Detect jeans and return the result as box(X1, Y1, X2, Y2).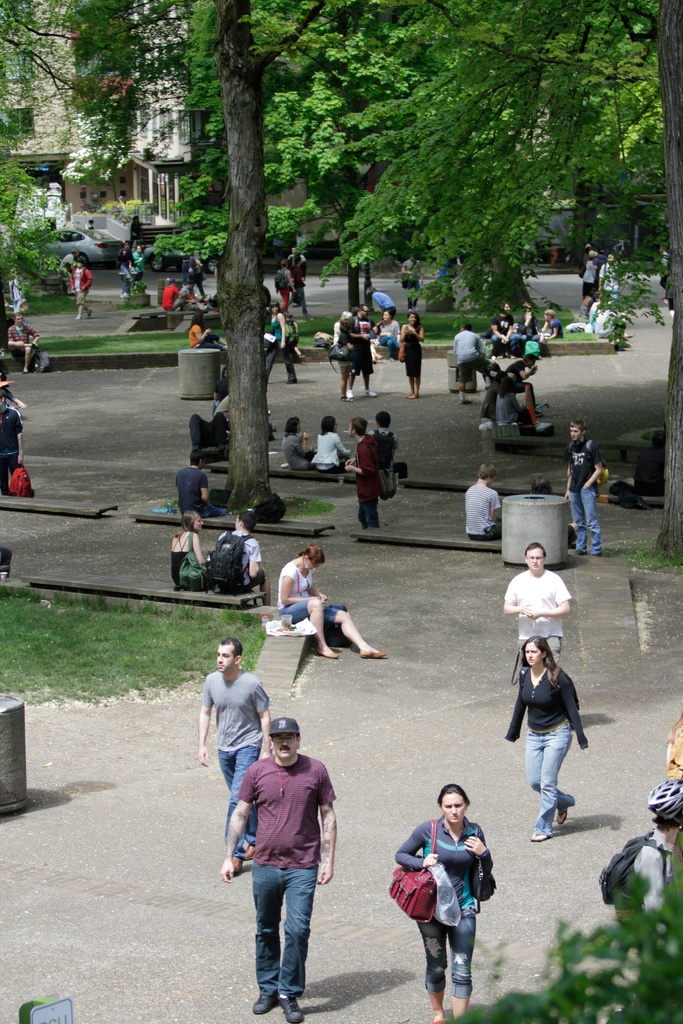
box(356, 500, 380, 529).
